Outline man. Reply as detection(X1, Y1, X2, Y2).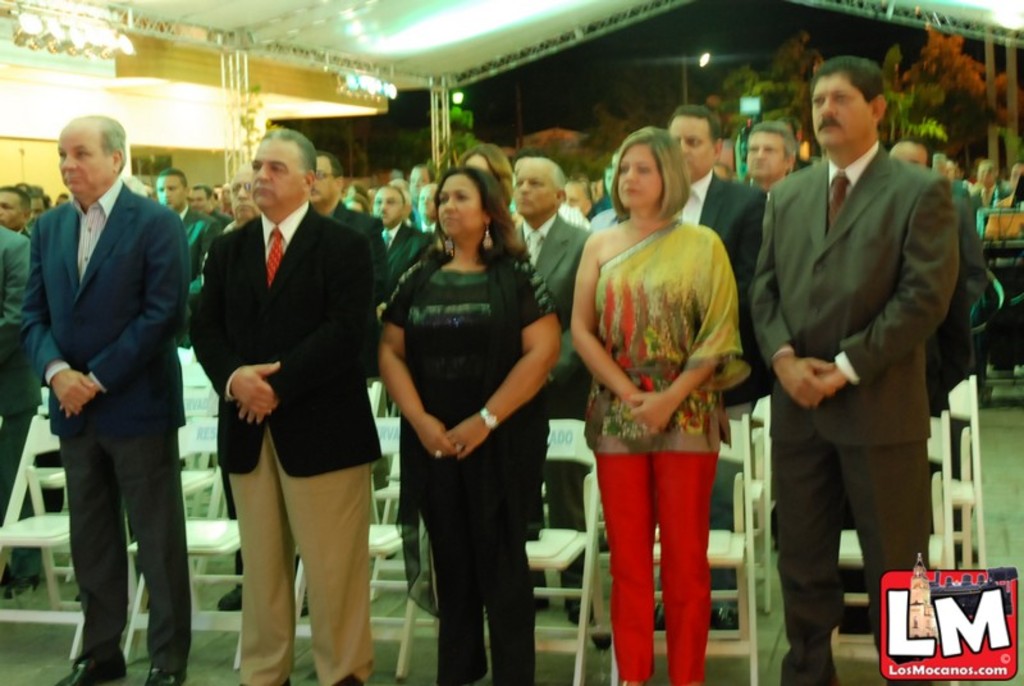
detection(378, 189, 436, 276).
